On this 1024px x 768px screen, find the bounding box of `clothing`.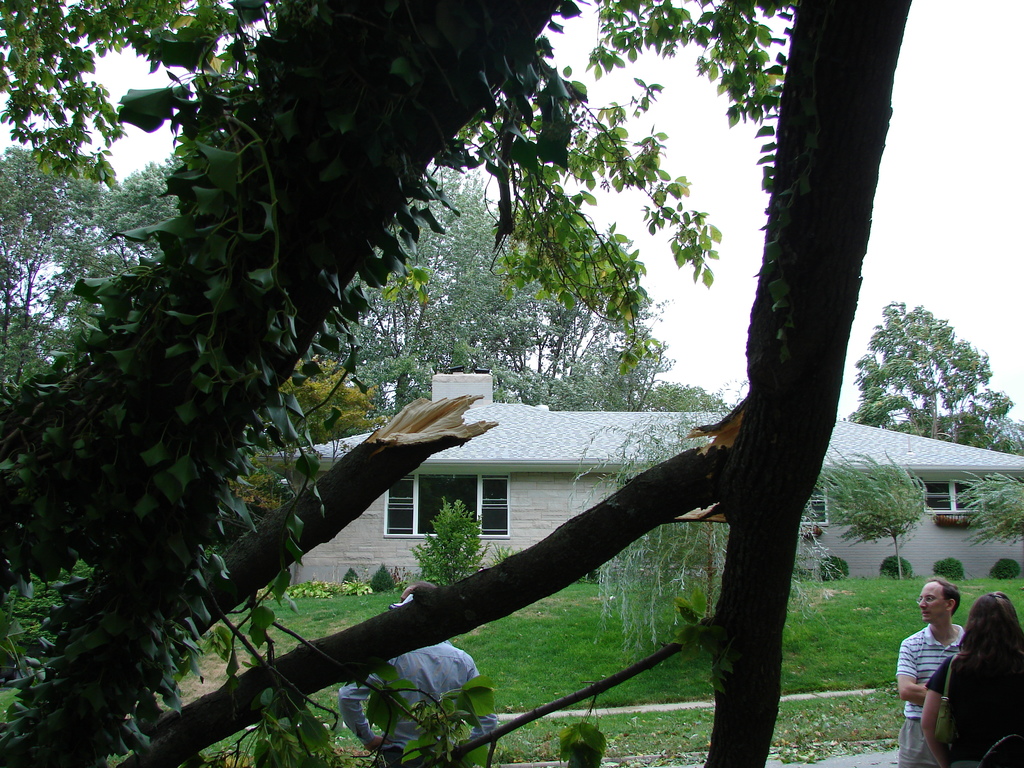
Bounding box: detection(341, 641, 489, 767).
